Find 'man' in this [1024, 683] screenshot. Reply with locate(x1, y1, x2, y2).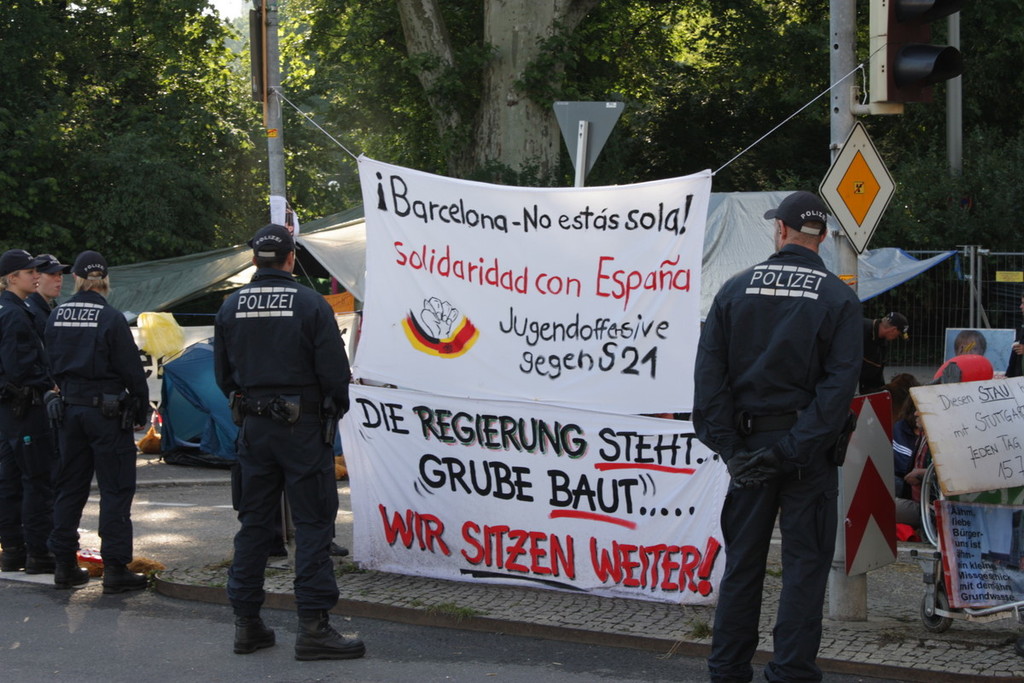
locate(0, 254, 64, 576).
